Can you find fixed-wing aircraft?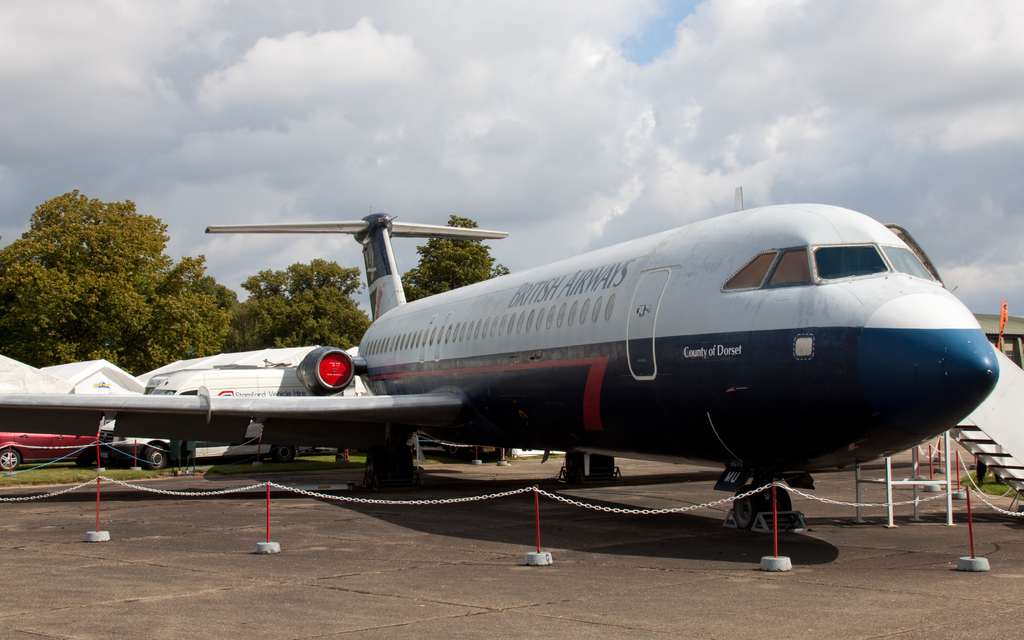
Yes, bounding box: <box>0,204,1005,550</box>.
